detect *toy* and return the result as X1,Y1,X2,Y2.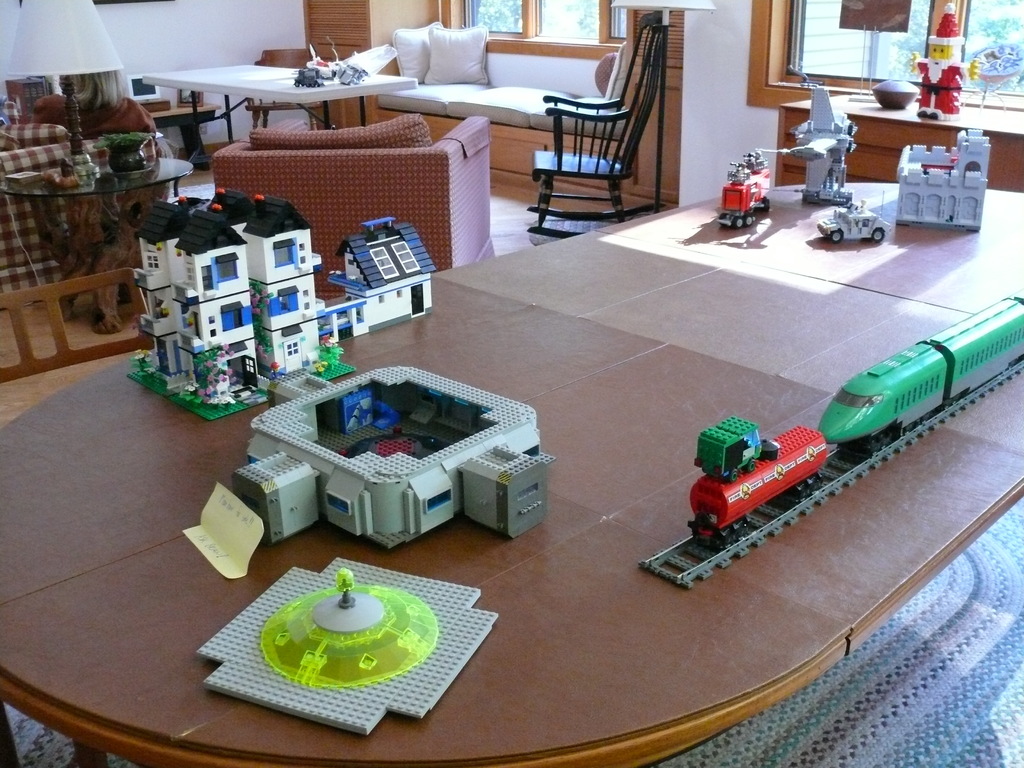
813,203,893,243.
